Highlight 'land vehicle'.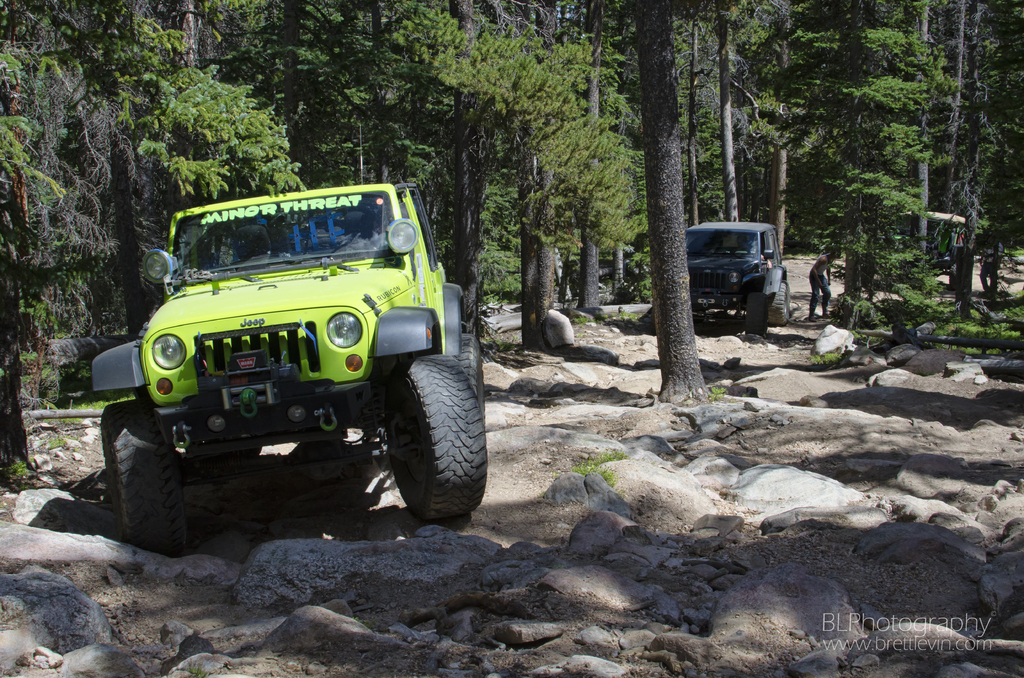
Highlighted region: x1=115 y1=173 x2=495 y2=558.
